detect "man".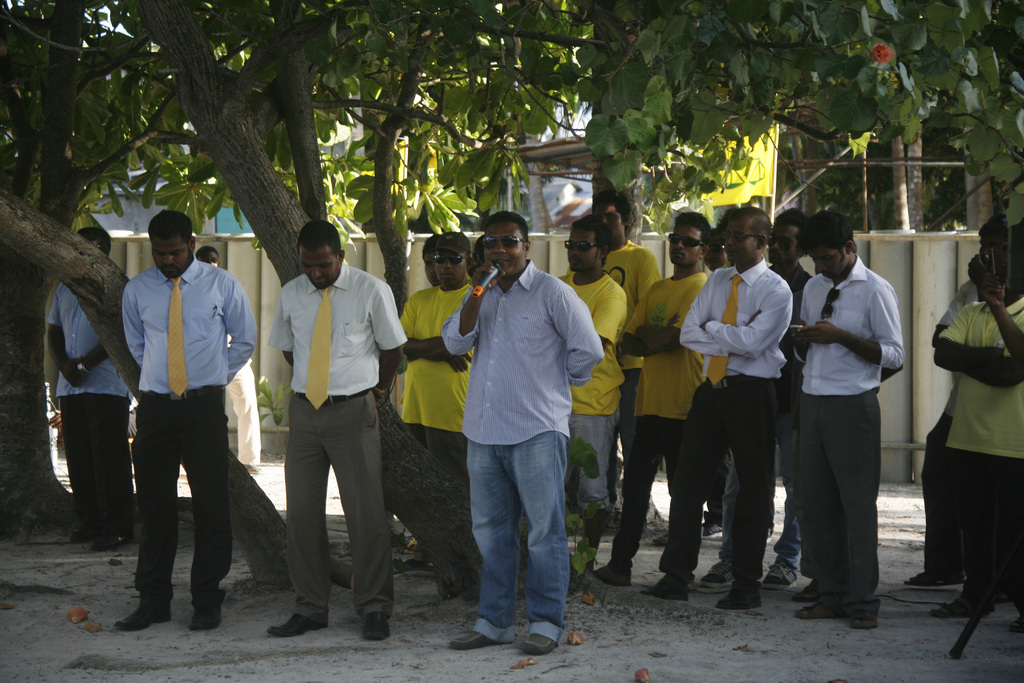
Detected at Rect(639, 210, 794, 614).
